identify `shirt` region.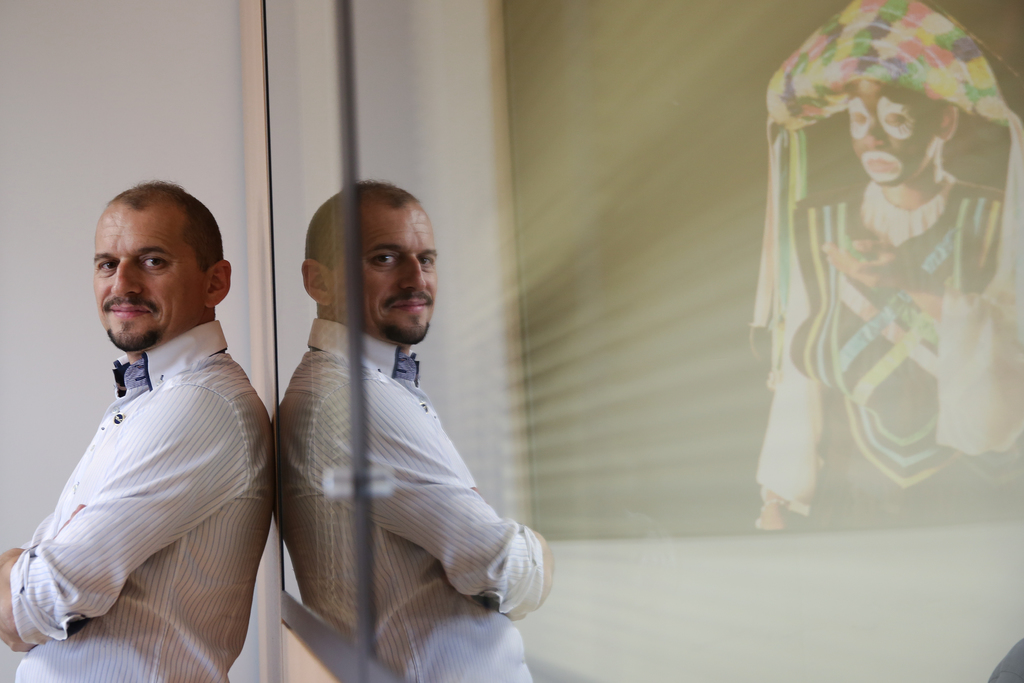
Region: <box>1,314,275,682</box>.
